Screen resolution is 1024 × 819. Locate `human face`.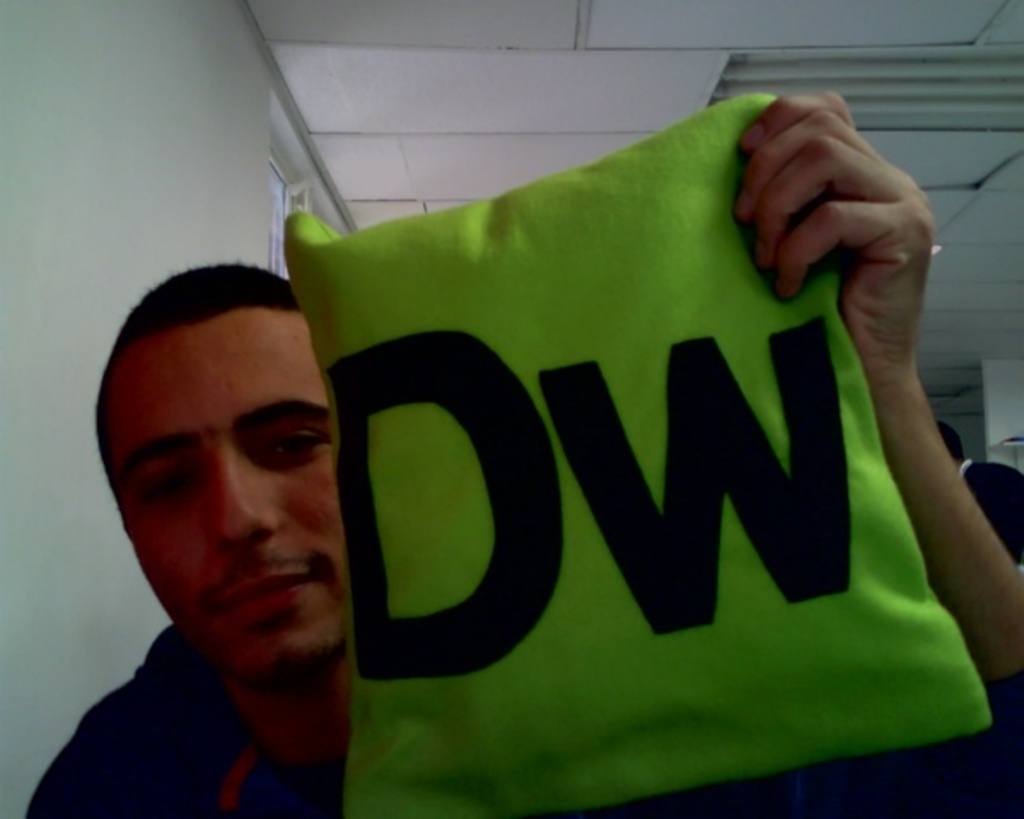
[x1=99, y1=304, x2=348, y2=689].
